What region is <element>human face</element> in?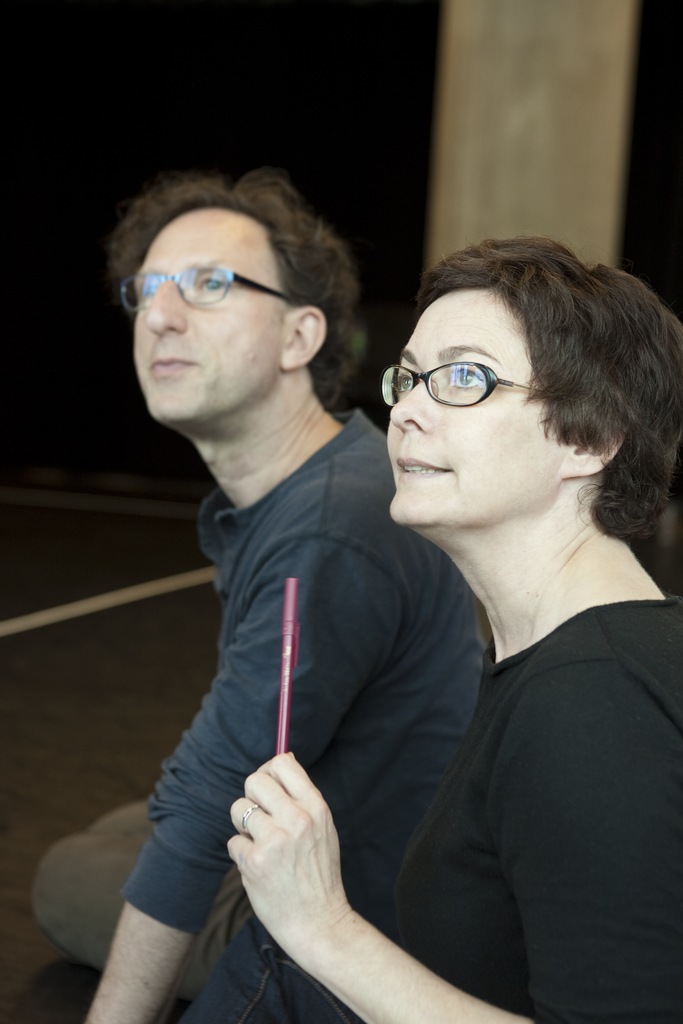
left=383, top=271, right=613, bottom=554.
